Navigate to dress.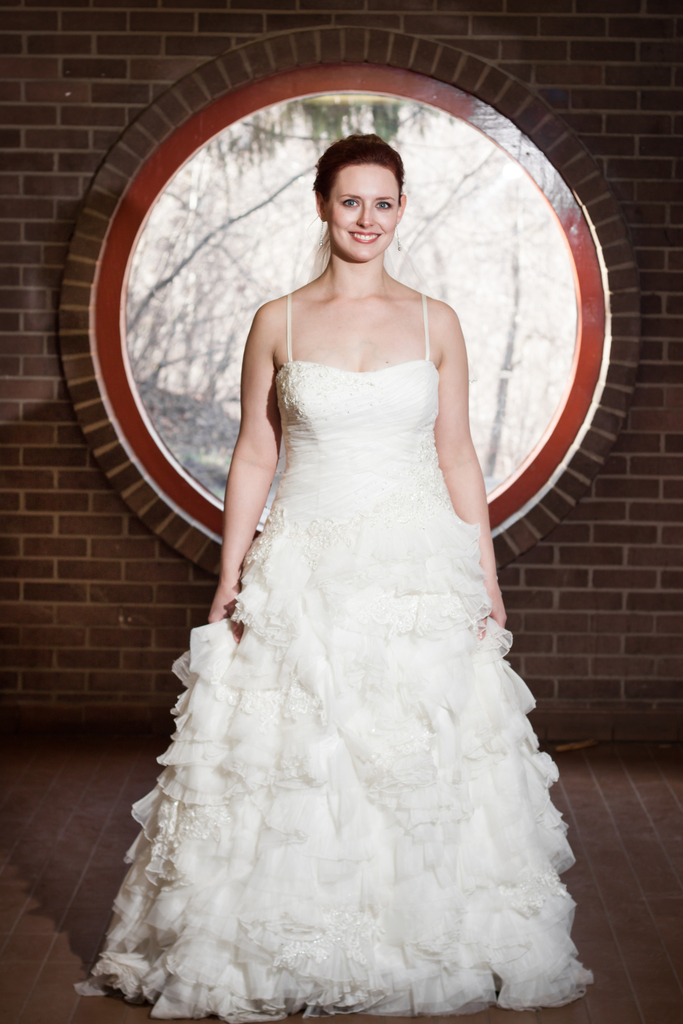
Navigation target: locate(80, 294, 602, 1023).
